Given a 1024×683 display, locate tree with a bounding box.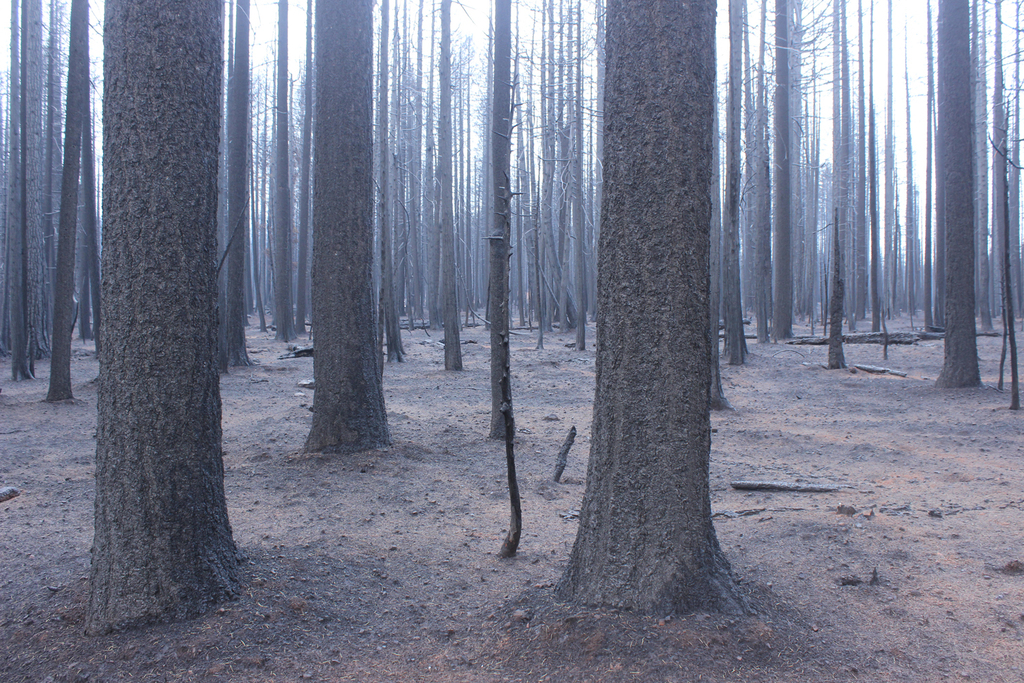
Located: [left=87, top=0, right=270, bottom=646].
